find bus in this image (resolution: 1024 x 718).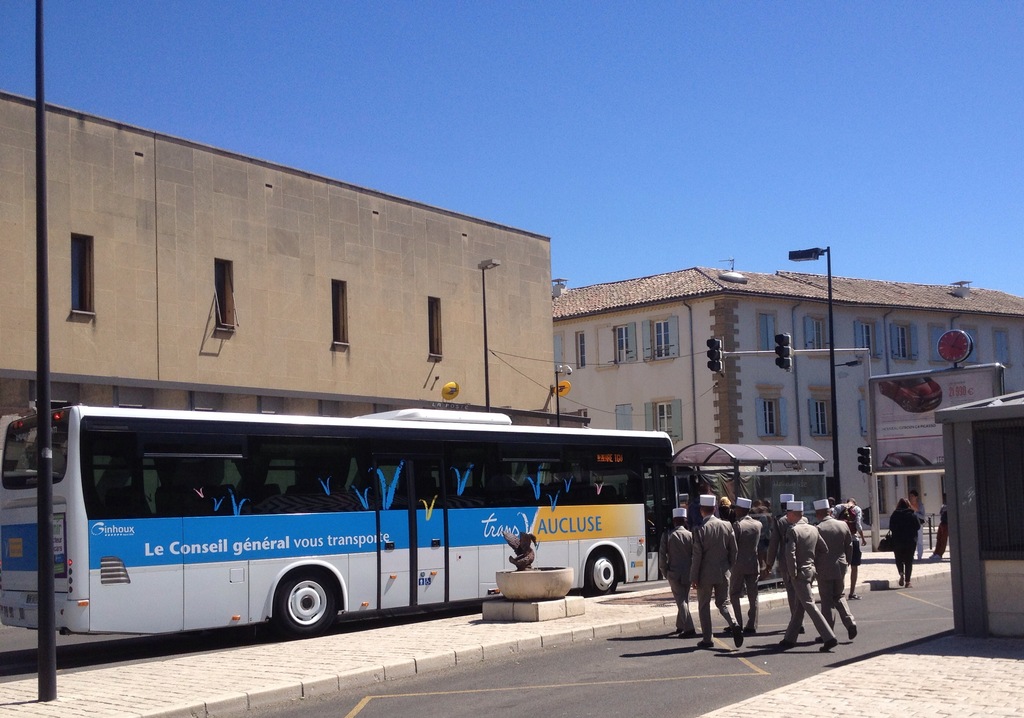
[0, 410, 683, 639].
